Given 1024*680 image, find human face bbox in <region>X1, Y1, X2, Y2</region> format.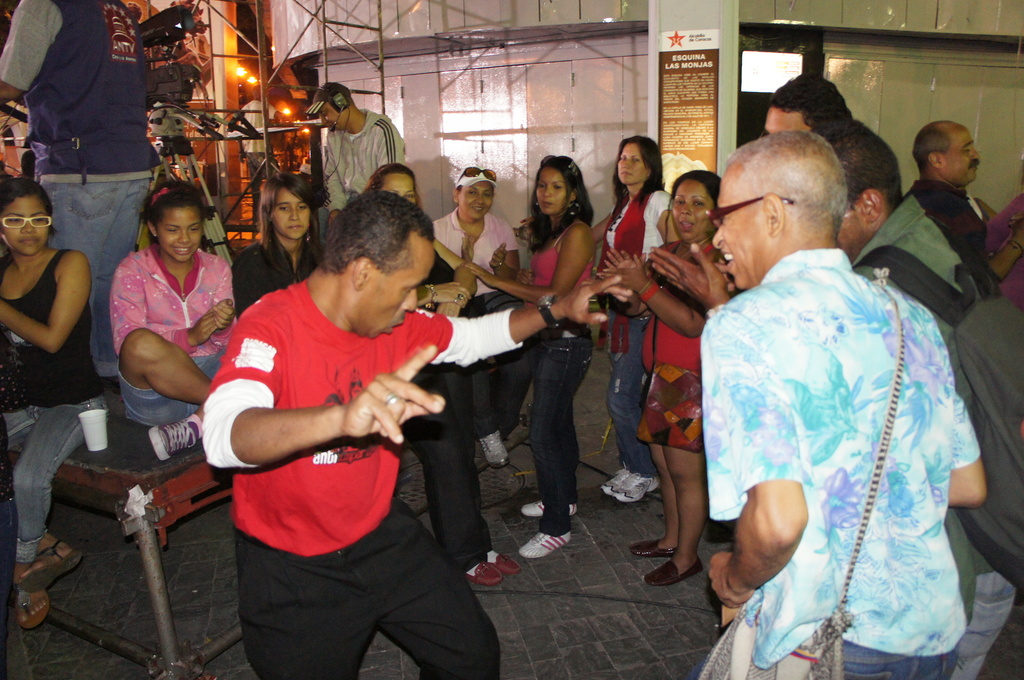
<region>0, 196, 47, 259</region>.
